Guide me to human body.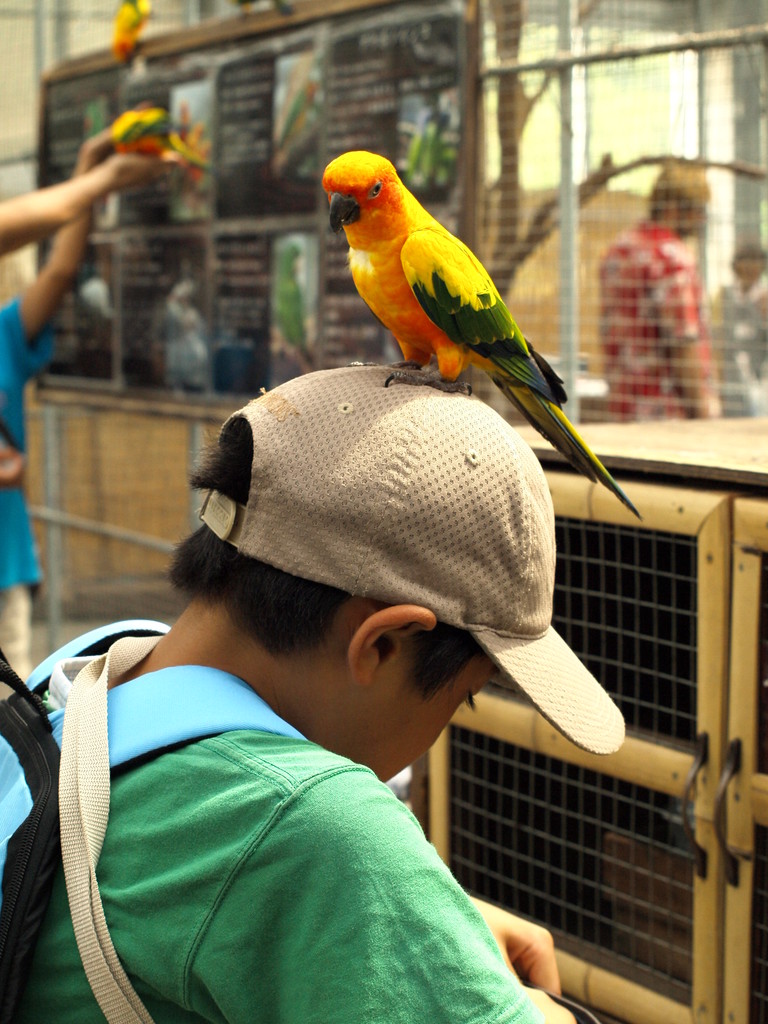
Guidance: <box>24,484,602,1019</box>.
